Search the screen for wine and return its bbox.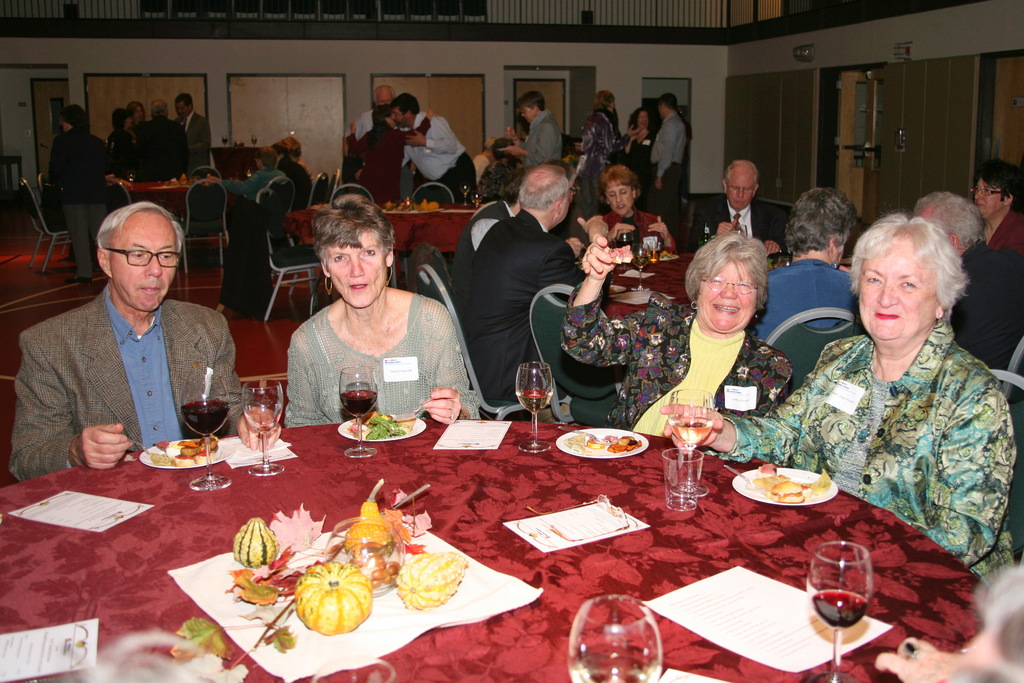
Found: (461,185,474,195).
